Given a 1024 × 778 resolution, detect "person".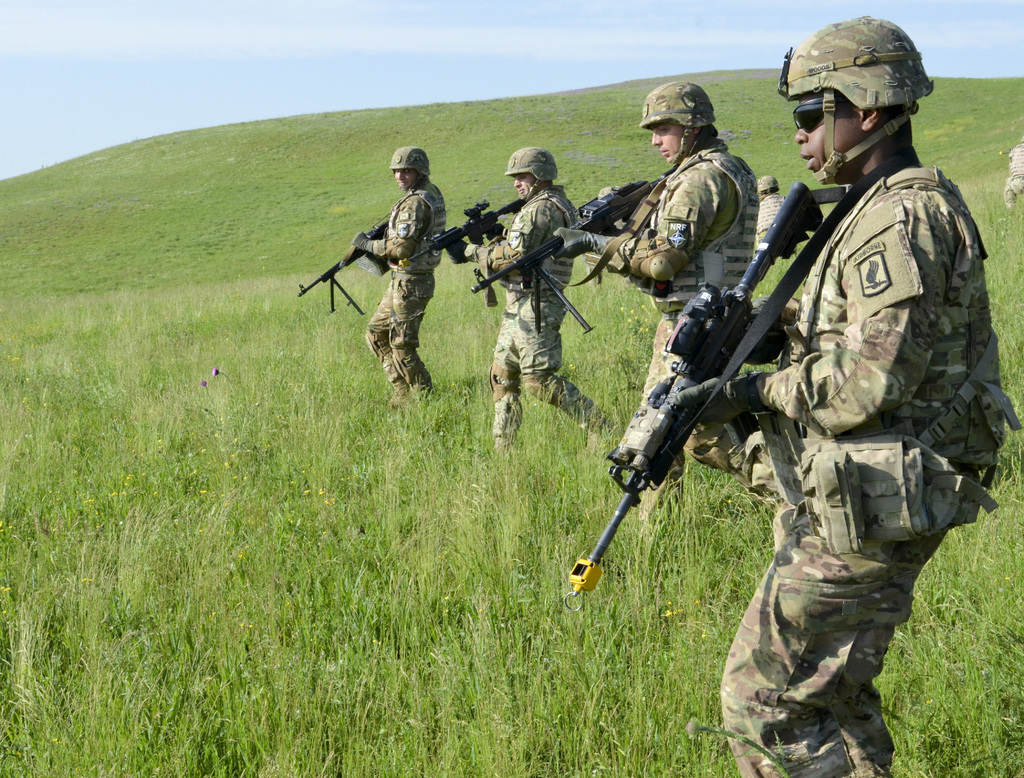
BBox(1002, 145, 1023, 212).
